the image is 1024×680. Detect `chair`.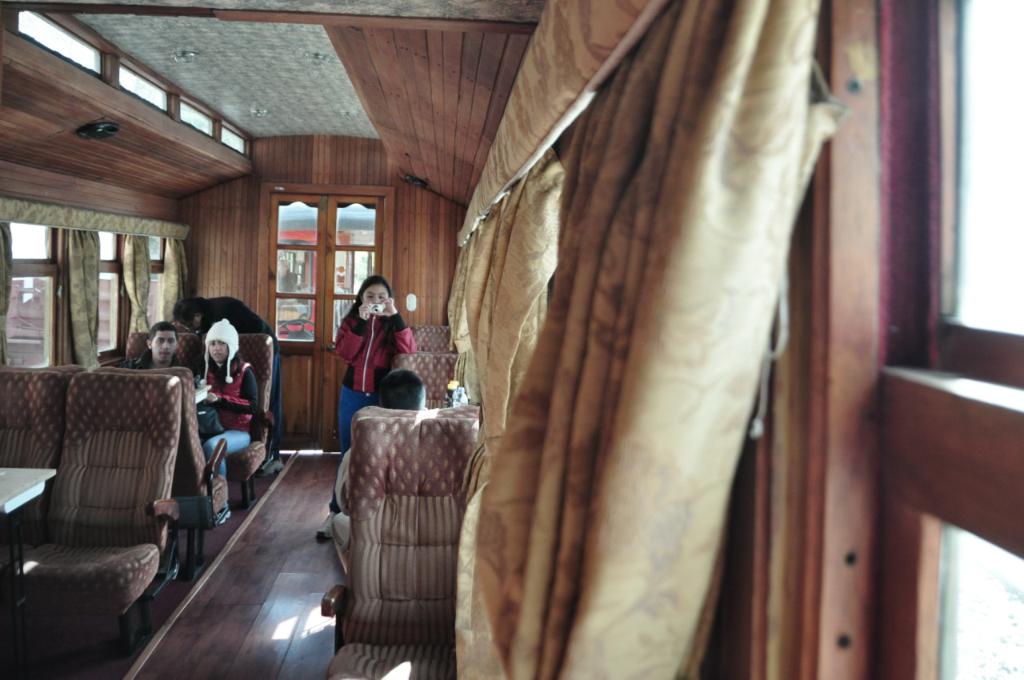
Detection: <box>0,361,86,375</box>.
